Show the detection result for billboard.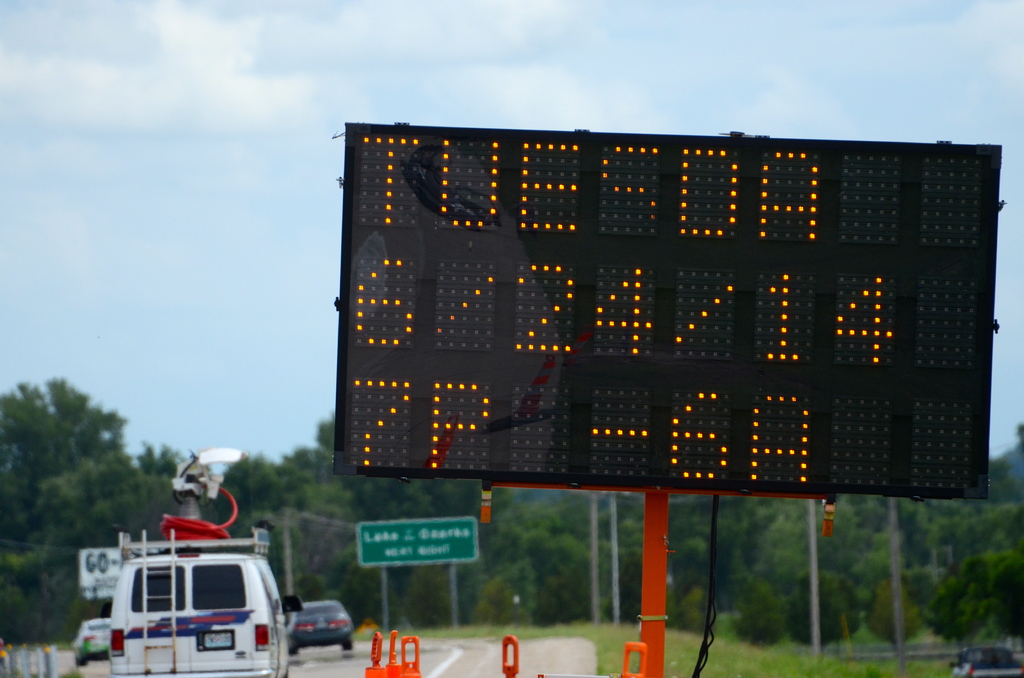
box=[76, 538, 147, 604].
